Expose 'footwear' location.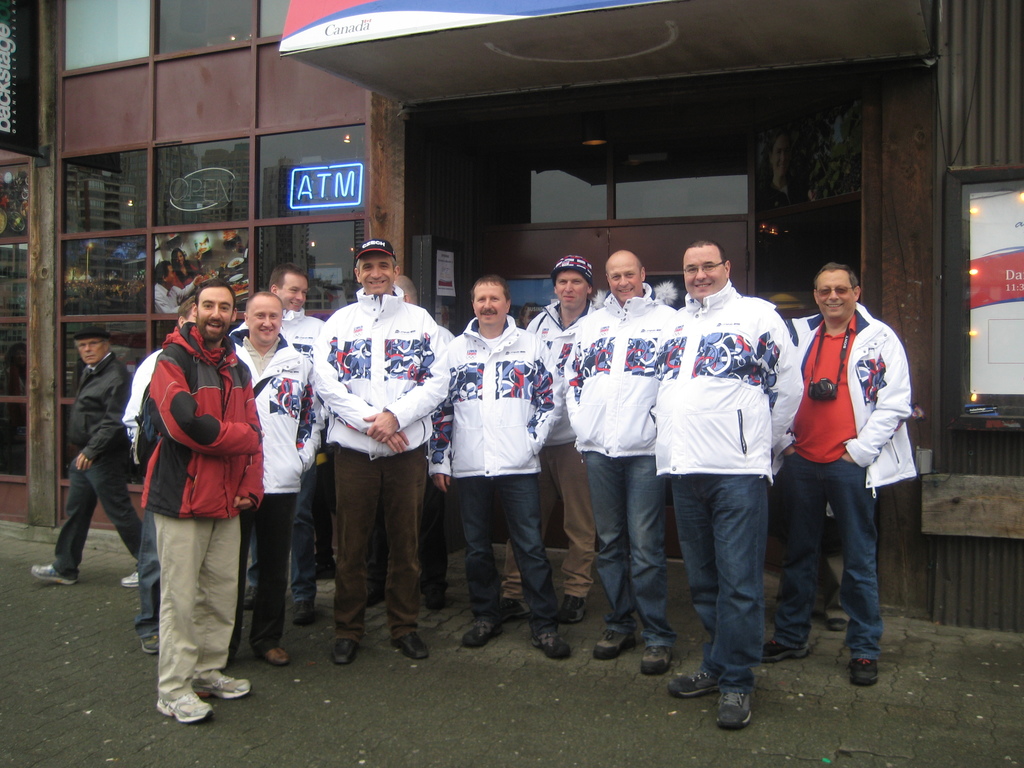
Exposed at (left=156, top=692, right=211, bottom=725).
